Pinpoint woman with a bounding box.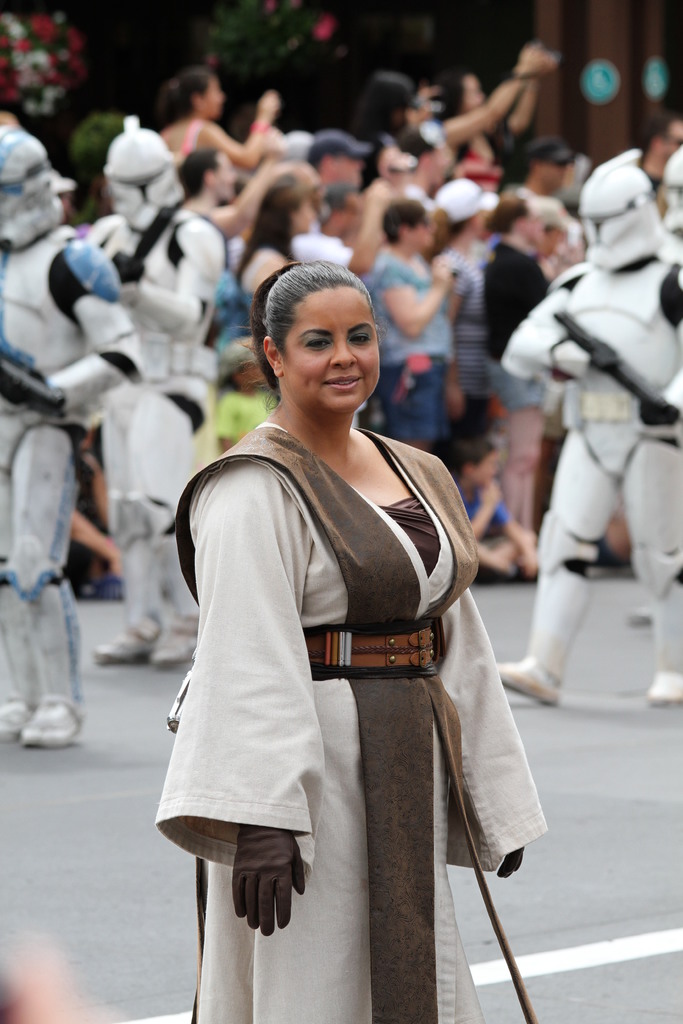
<box>161,65,284,178</box>.
